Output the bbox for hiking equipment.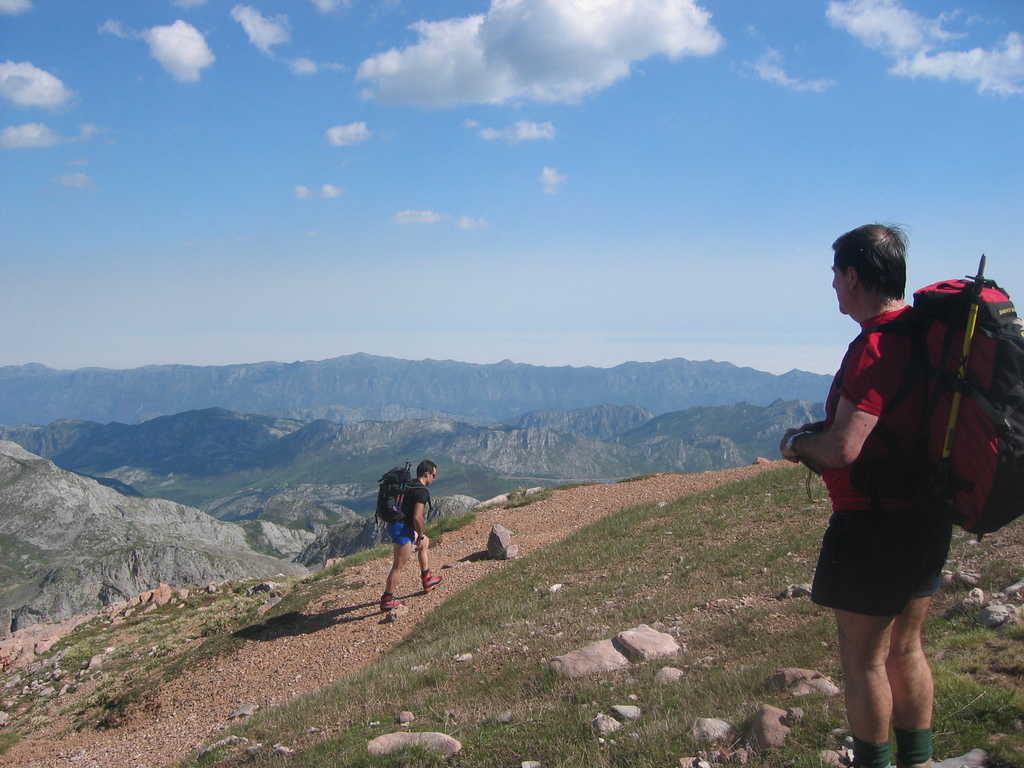
box=[935, 249, 983, 506].
